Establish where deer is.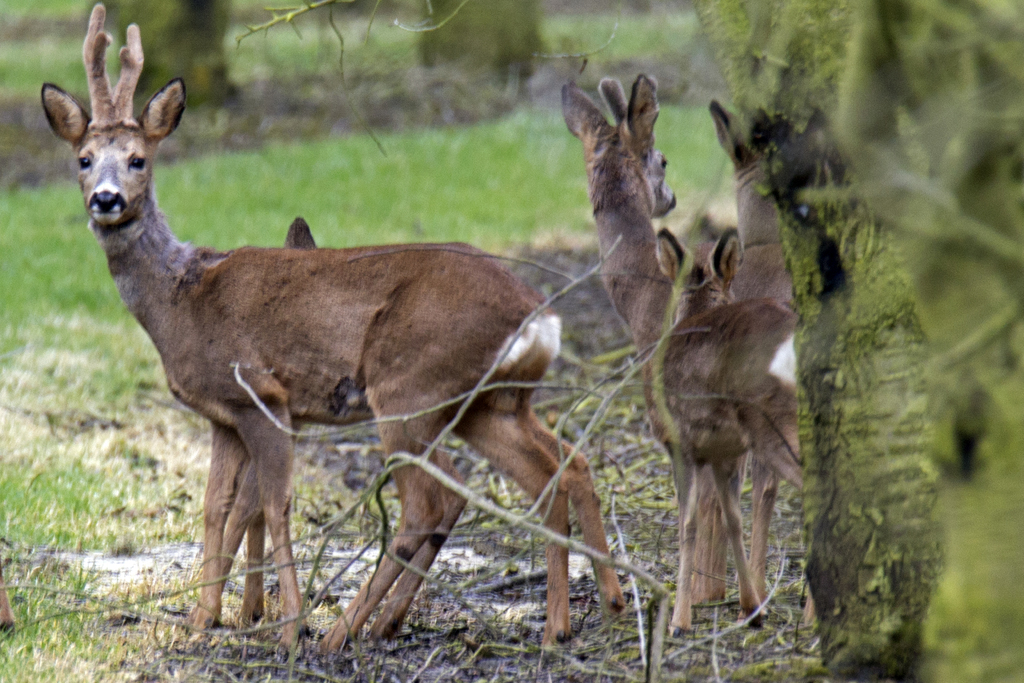
Established at 714:91:794:603.
